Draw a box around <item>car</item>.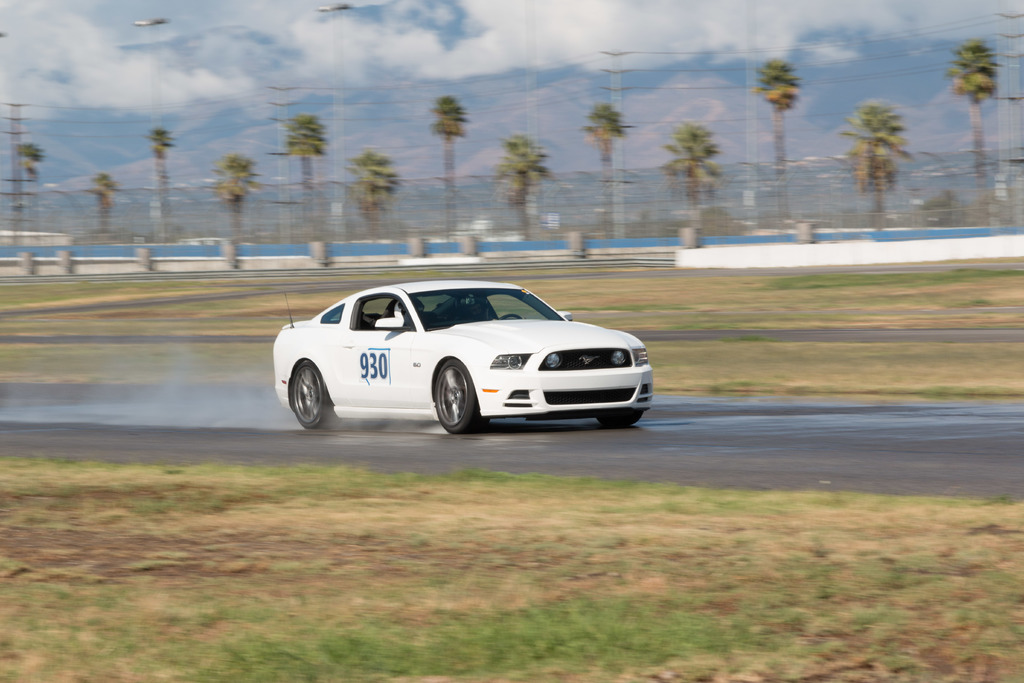
(277, 268, 648, 440).
